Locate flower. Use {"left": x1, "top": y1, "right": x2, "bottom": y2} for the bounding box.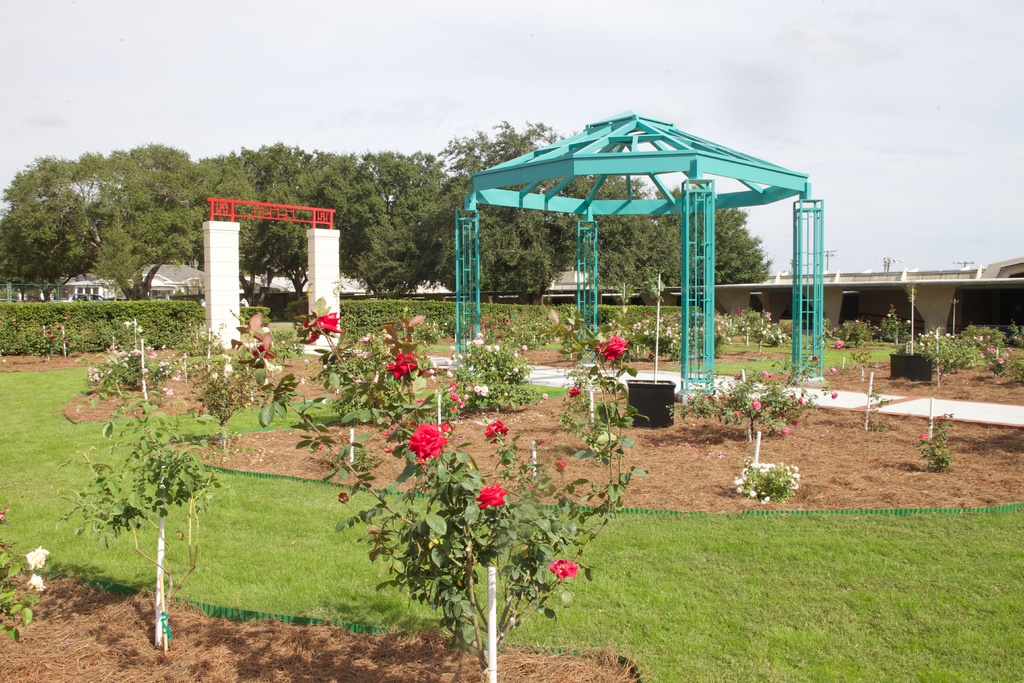
{"left": 551, "top": 552, "right": 579, "bottom": 580}.
